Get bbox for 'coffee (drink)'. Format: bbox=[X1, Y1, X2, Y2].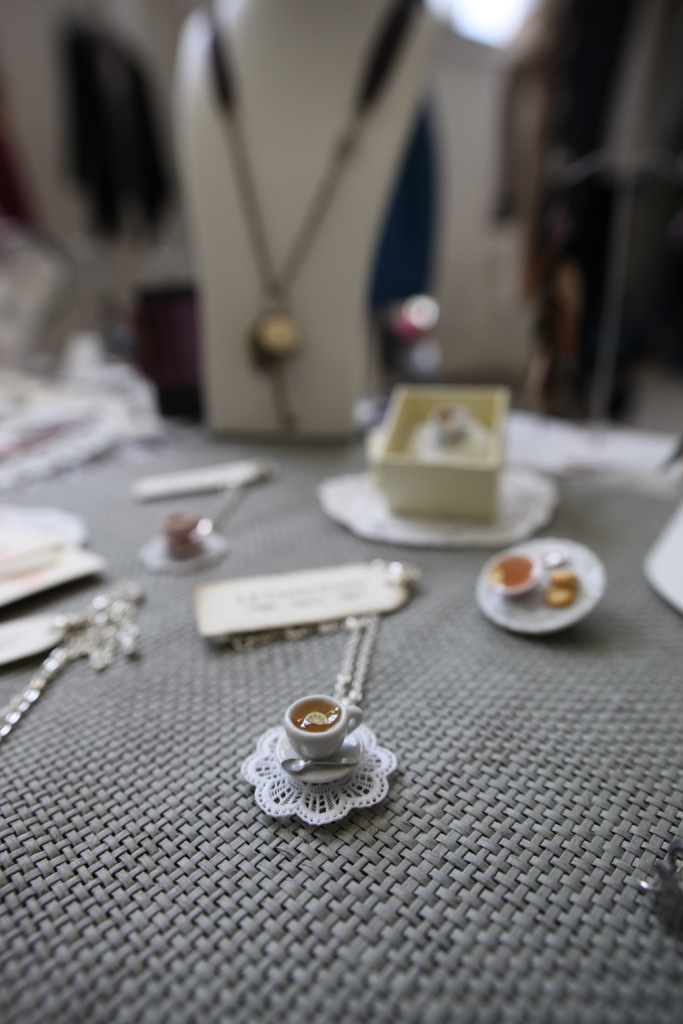
bbox=[296, 701, 340, 727].
